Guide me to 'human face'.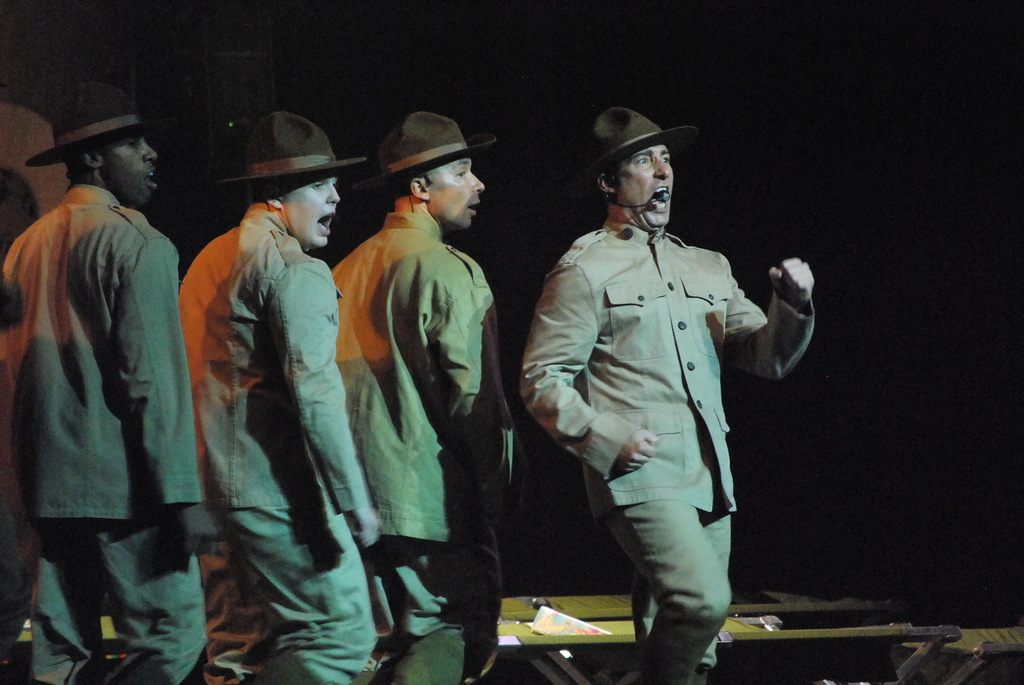
Guidance: <bbox>428, 155, 484, 227</bbox>.
